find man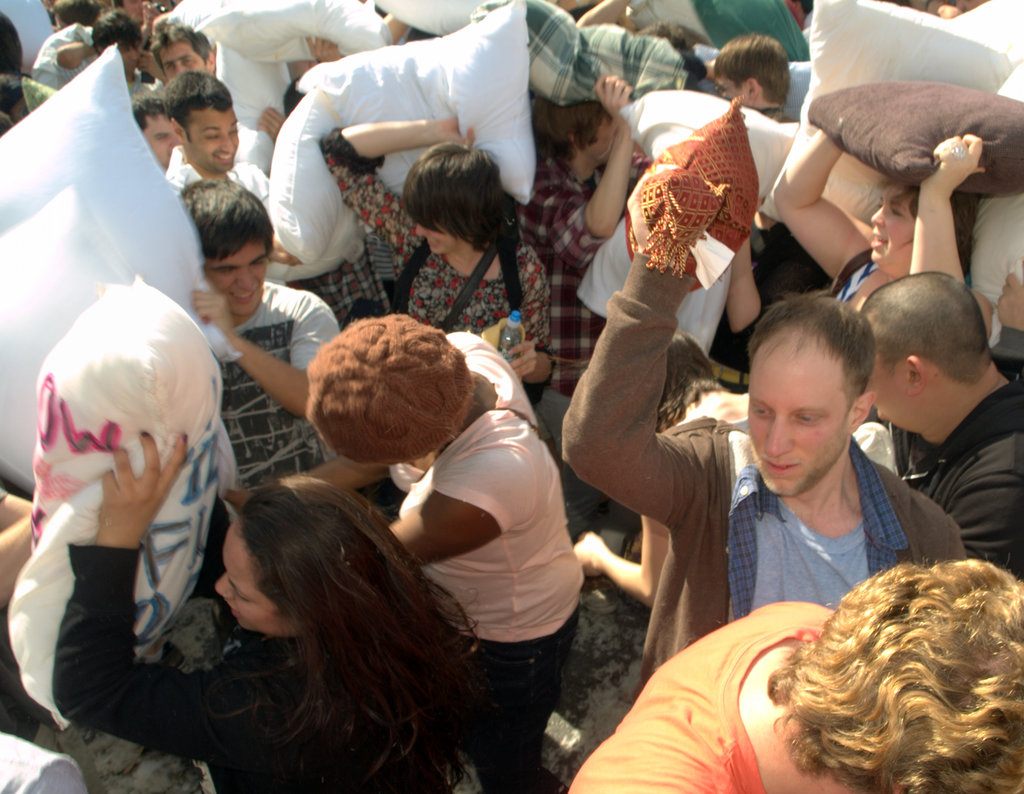
box=[168, 63, 303, 282]
